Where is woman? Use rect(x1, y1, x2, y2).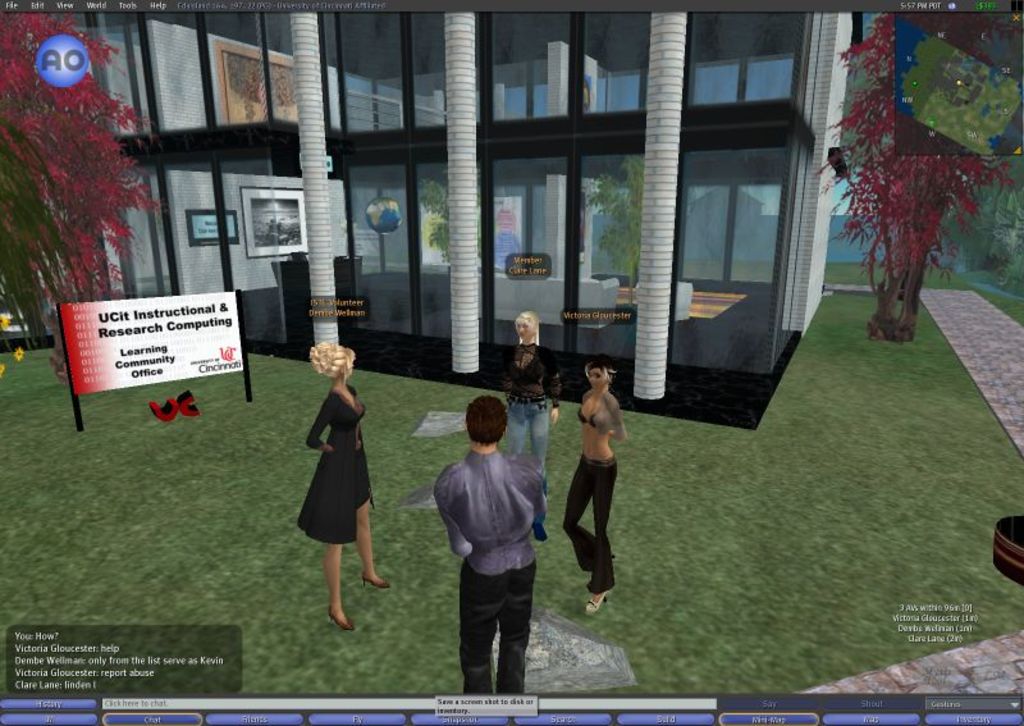
rect(287, 329, 379, 617).
